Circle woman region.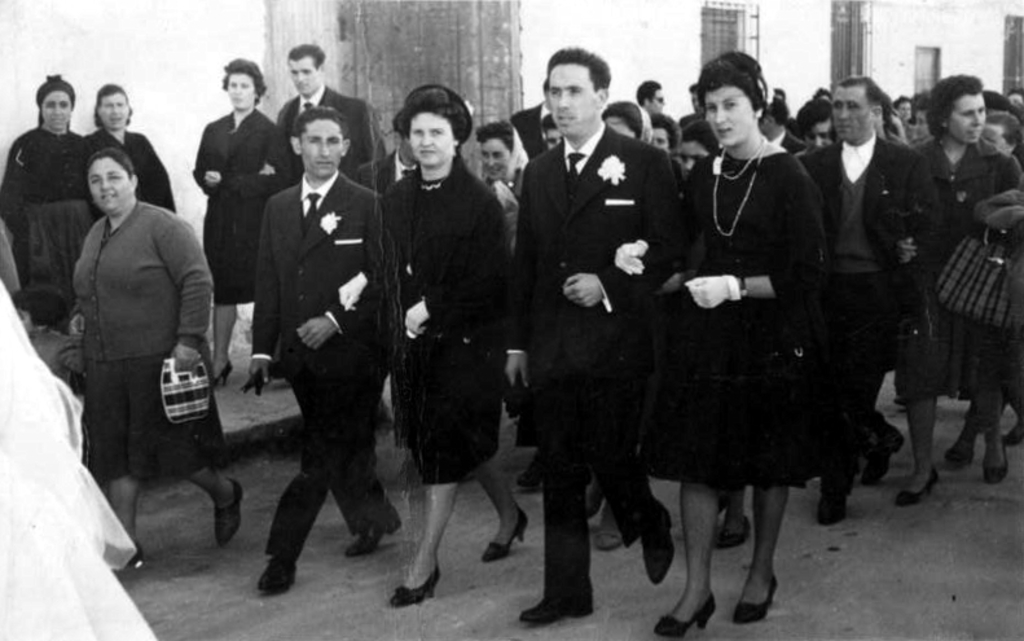
Region: box(479, 119, 518, 388).
